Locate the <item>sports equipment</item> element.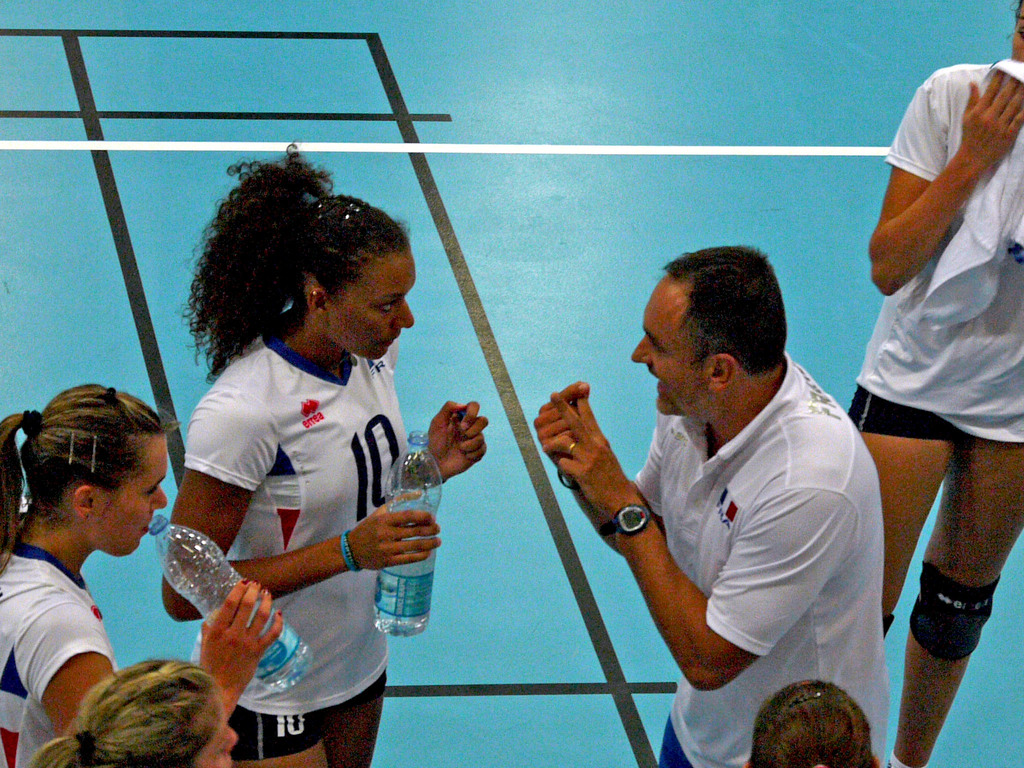
Element bbox: detection(906, 560, 1004, 666).
